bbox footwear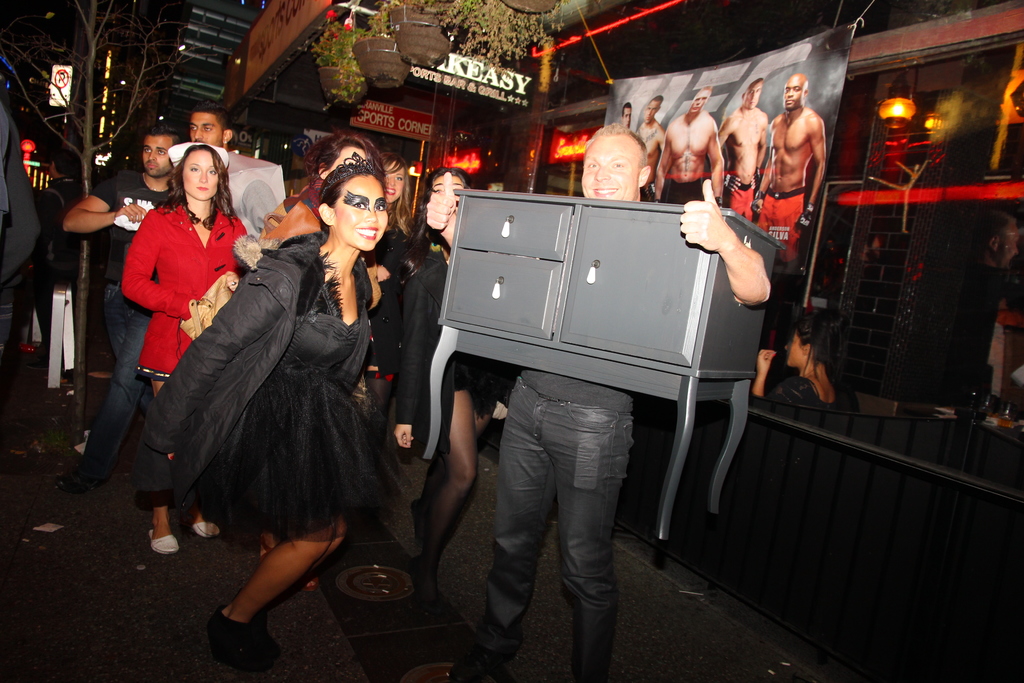
bbox=(297, 567, 323, 595)
